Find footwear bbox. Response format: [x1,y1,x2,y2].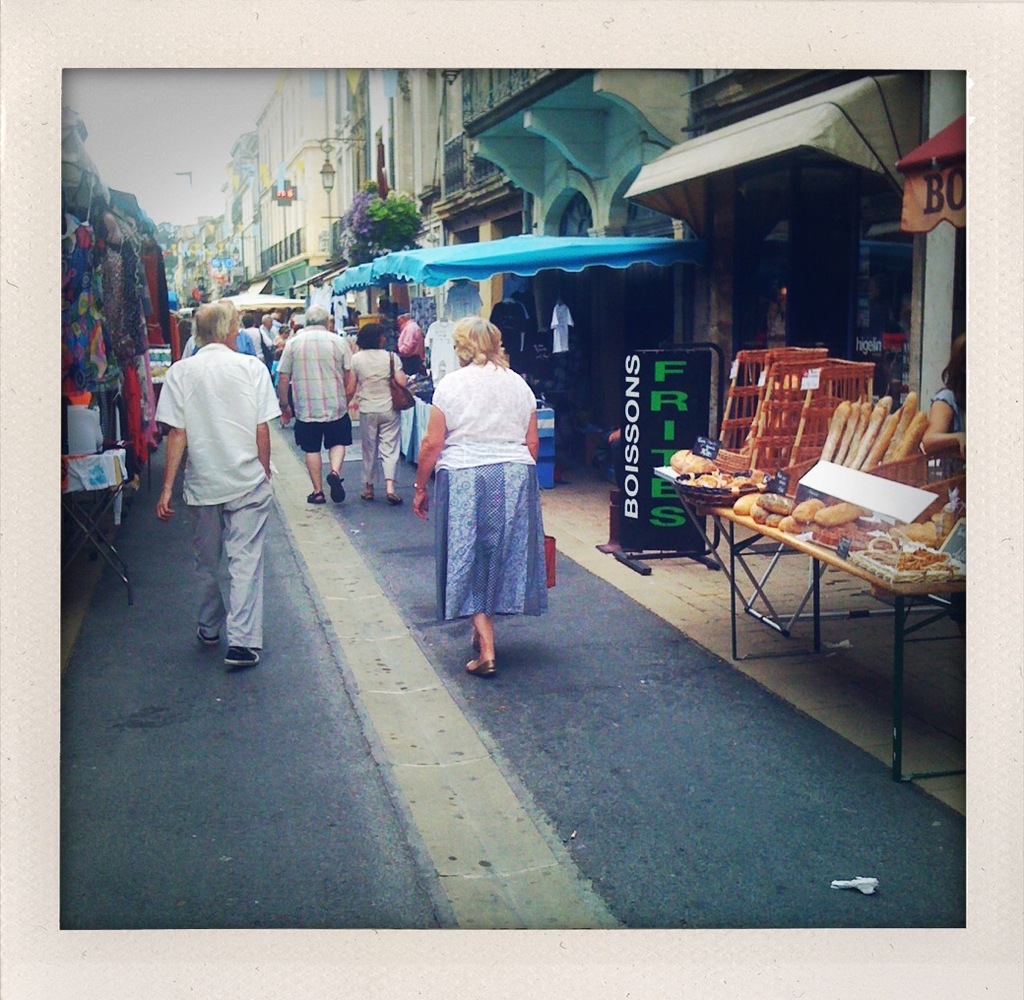
[190,623,226,661].
